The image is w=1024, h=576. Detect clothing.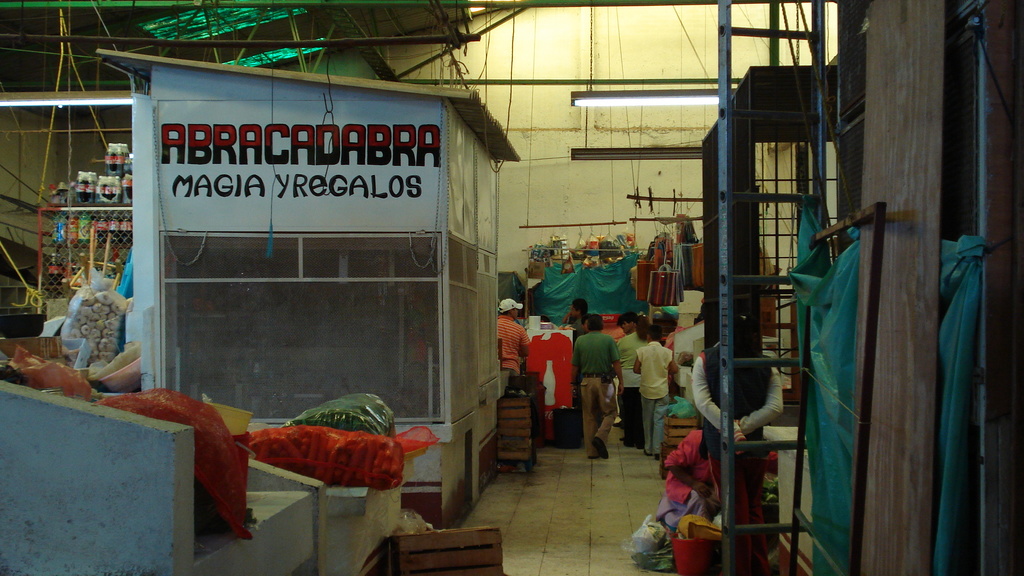
Detection: (left=689, top=342, right=785, bottom=575).
